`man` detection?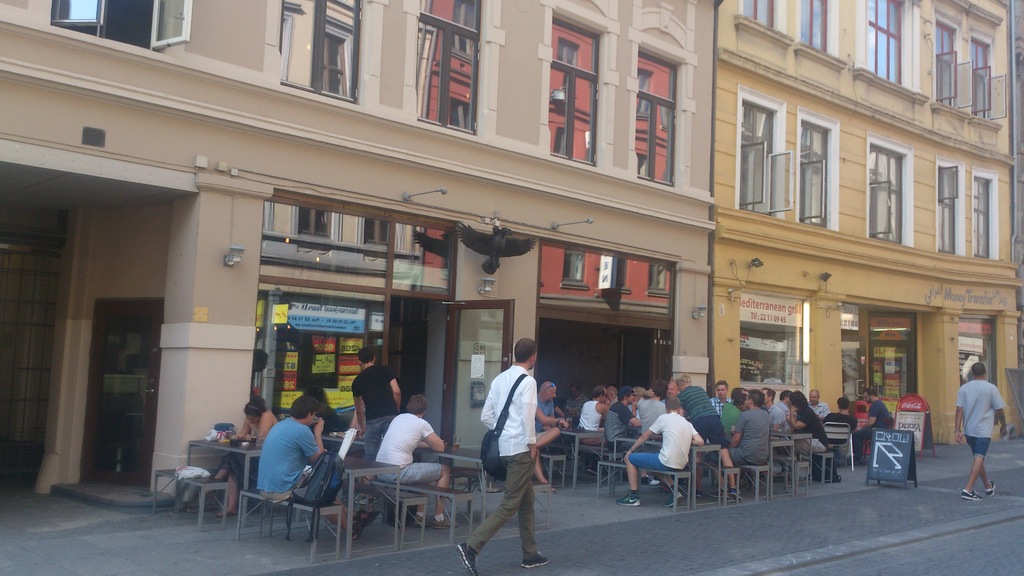
x1=954 y1=362 x2=1014 y2=503
